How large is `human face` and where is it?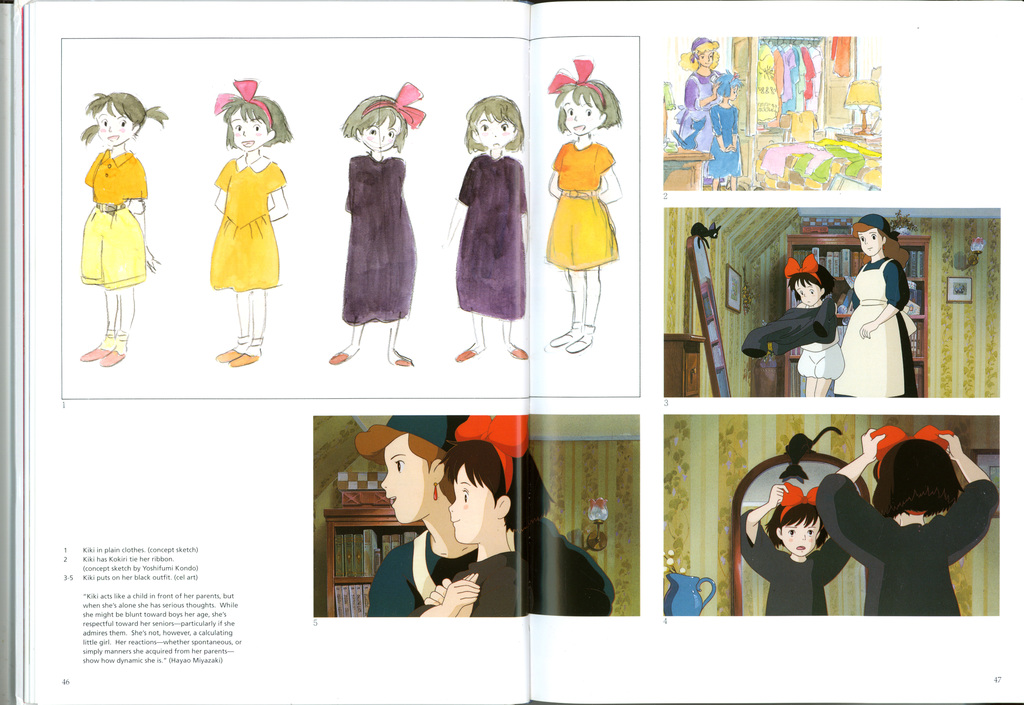
Bounding box: 360, 117, 403, 150.
